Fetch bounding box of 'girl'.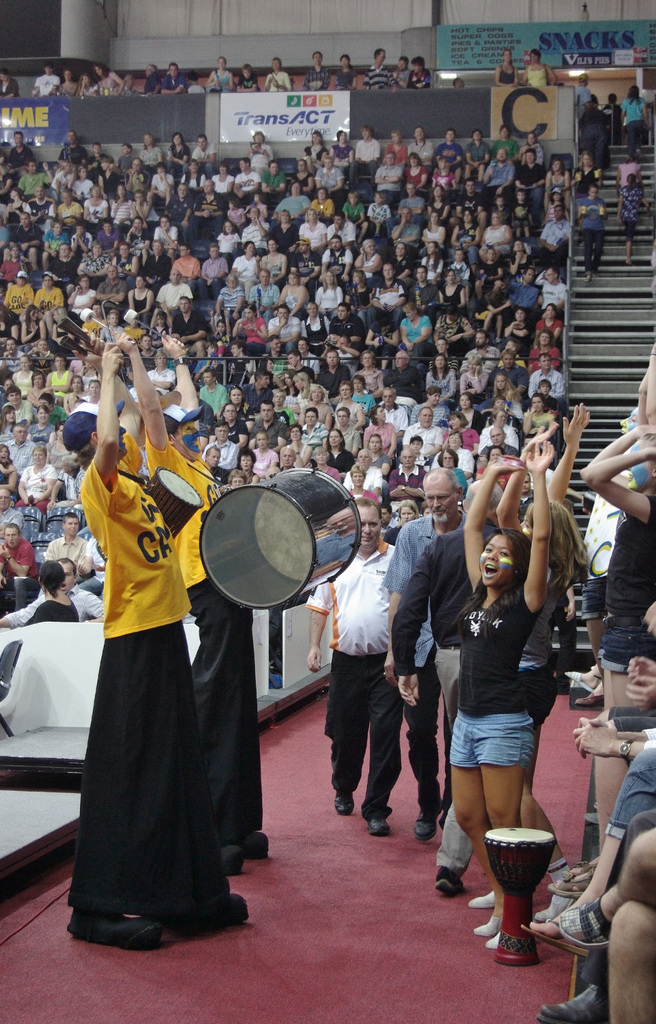
Bbox: crop(492, 371, 520, 400).
